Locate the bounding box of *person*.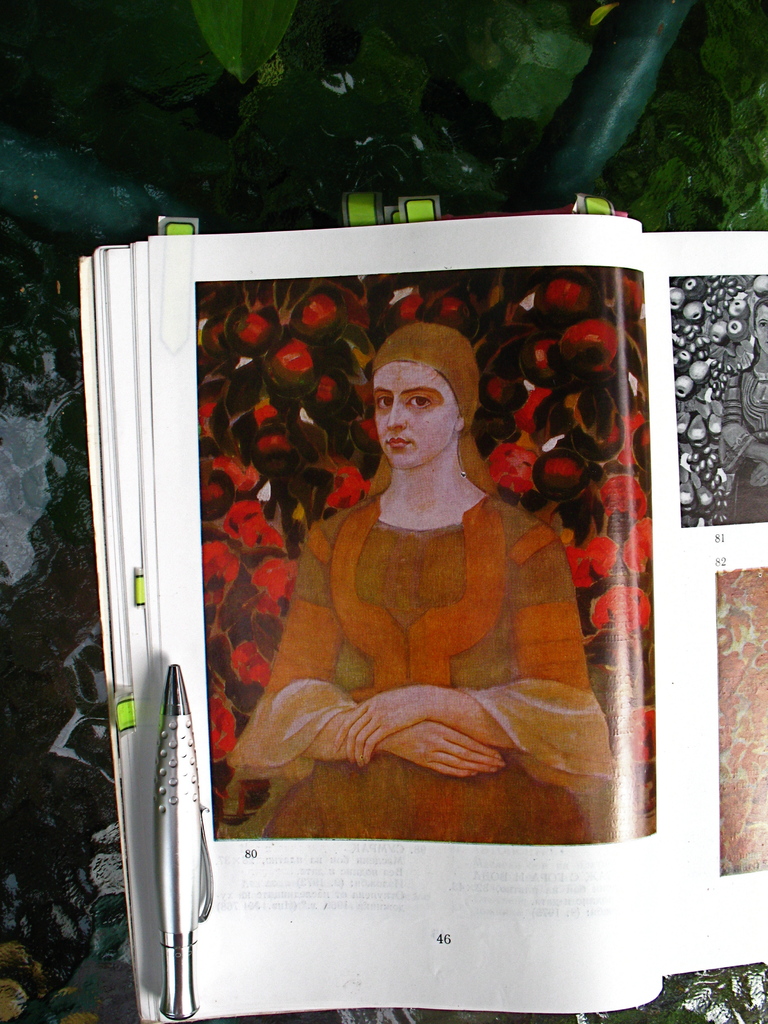
Bounding box: <box>219,320,639,844</box>.
